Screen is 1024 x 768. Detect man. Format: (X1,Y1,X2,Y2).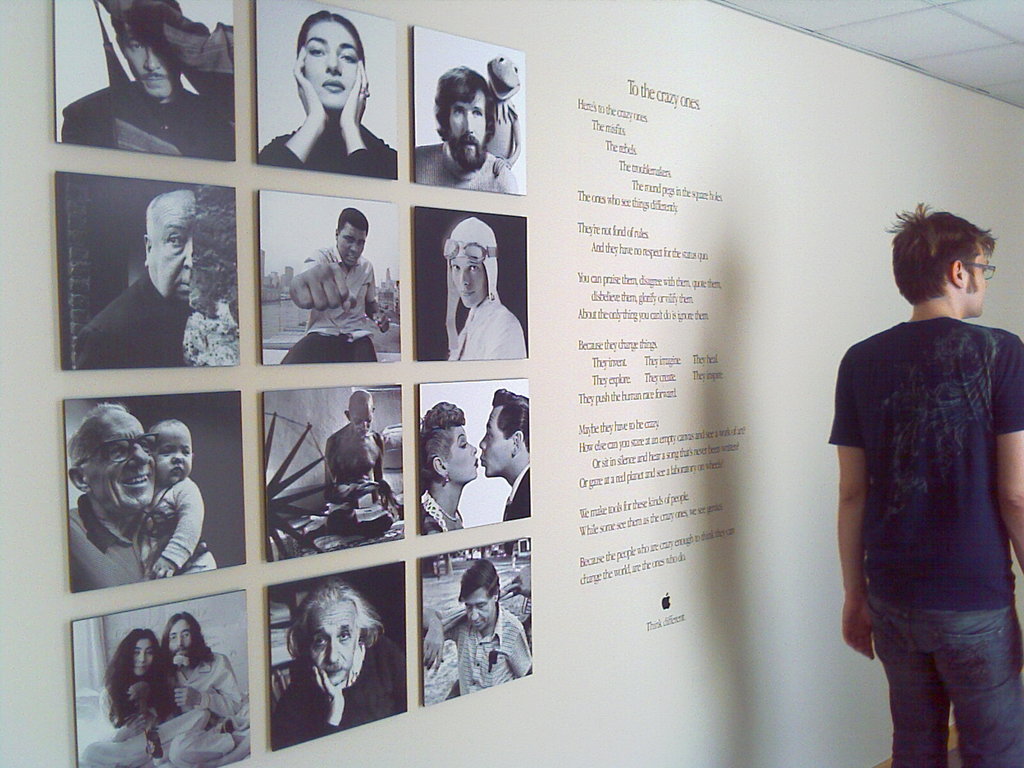
(63,404,175,600).
